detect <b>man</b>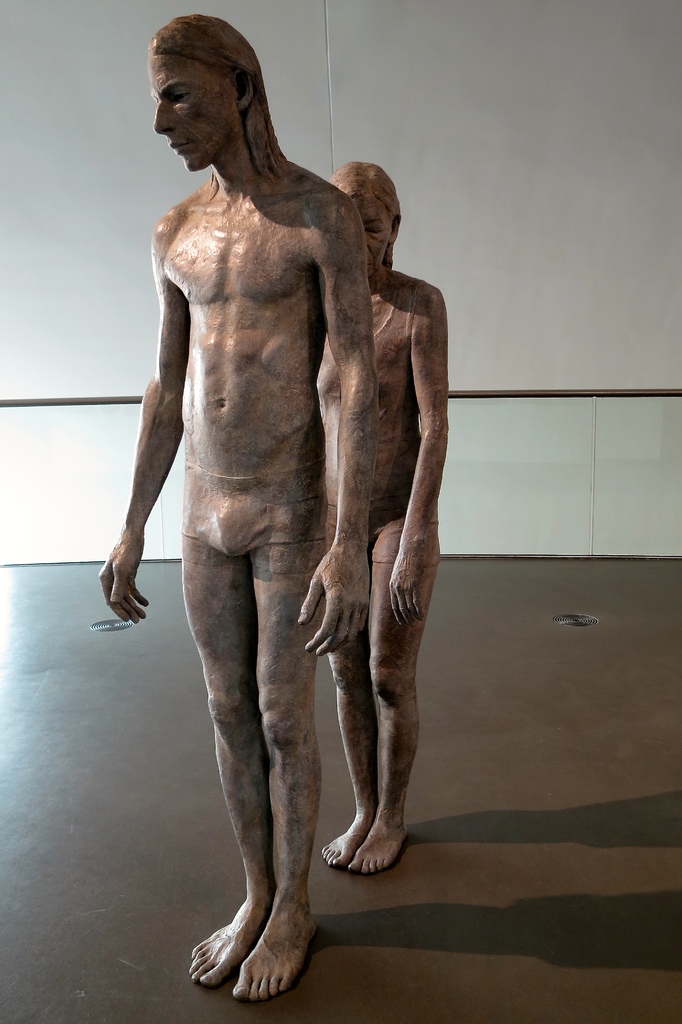
region(102, 9, 382, 996)
